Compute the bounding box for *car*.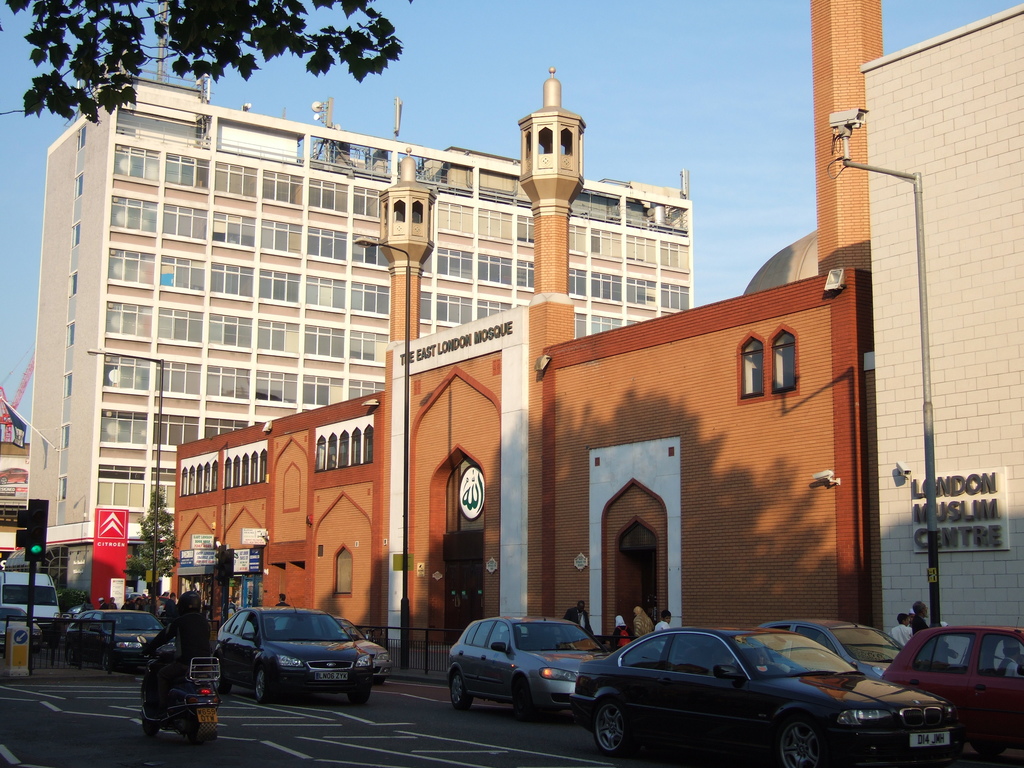
{"left": 563, "top": 628, "right": 888, "bottom": 754}.
